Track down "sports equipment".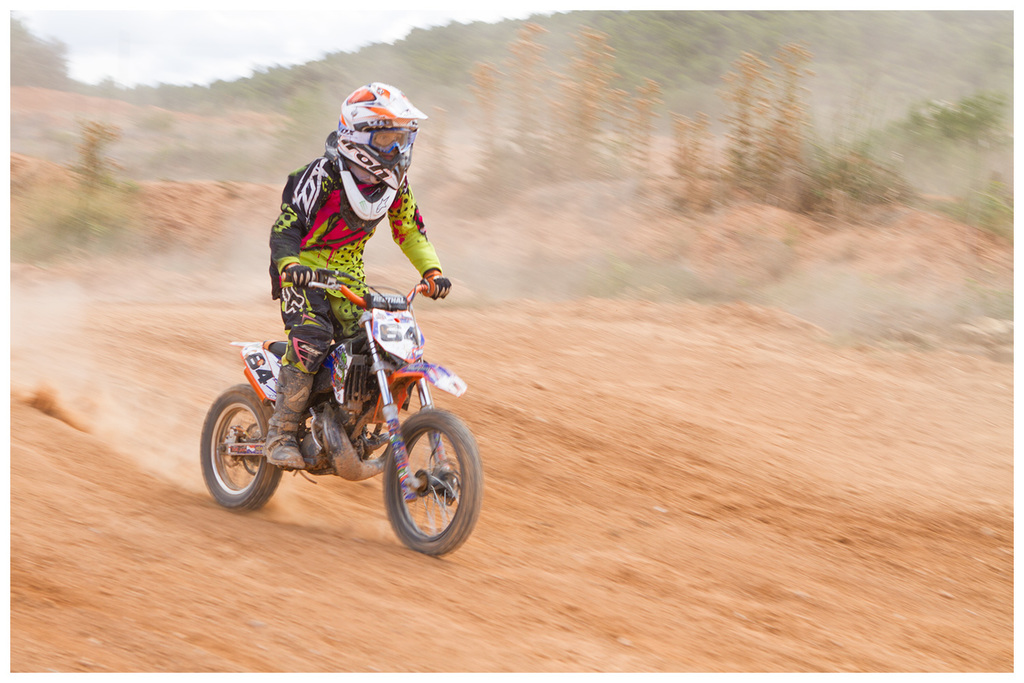
Tracked to <region>283, 266, 314, 284</region>.
